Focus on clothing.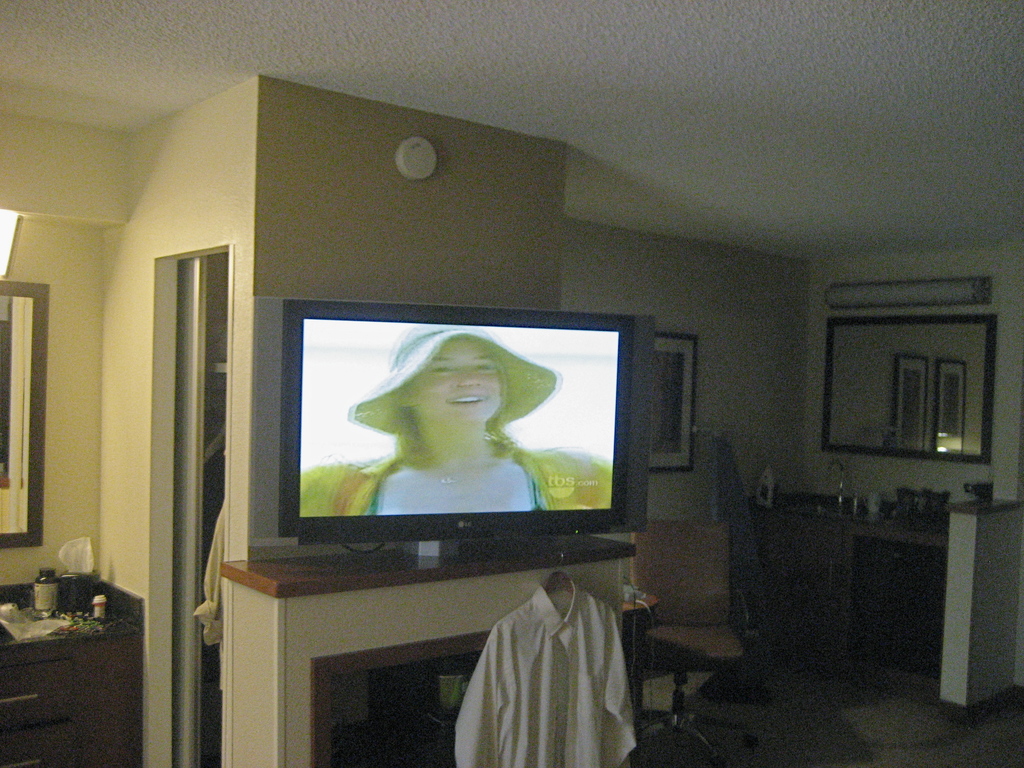
Focused at box=[332, 435, 611, 515].
